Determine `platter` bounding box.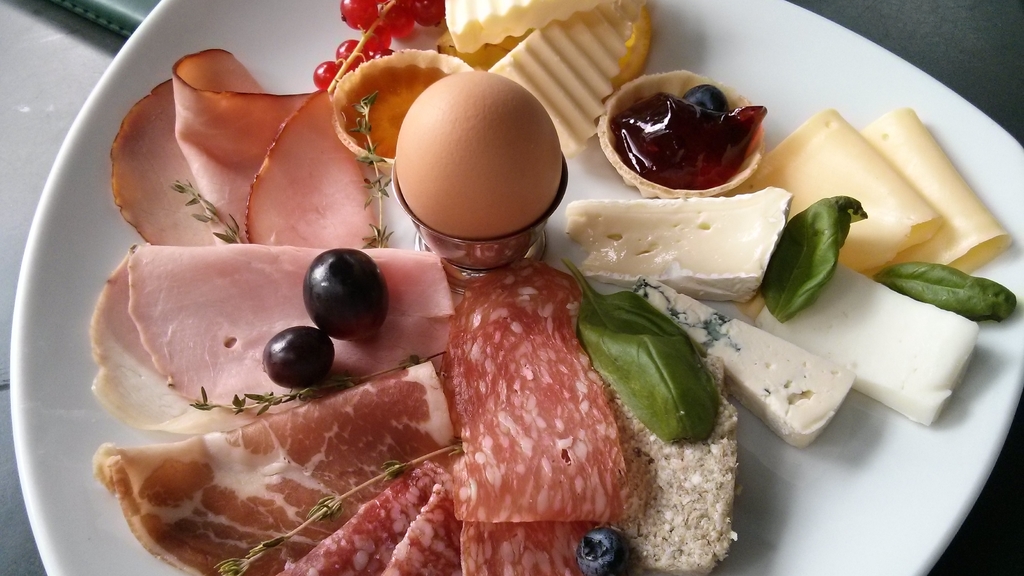
Determined: <box>13,1,1023,575</box>.
